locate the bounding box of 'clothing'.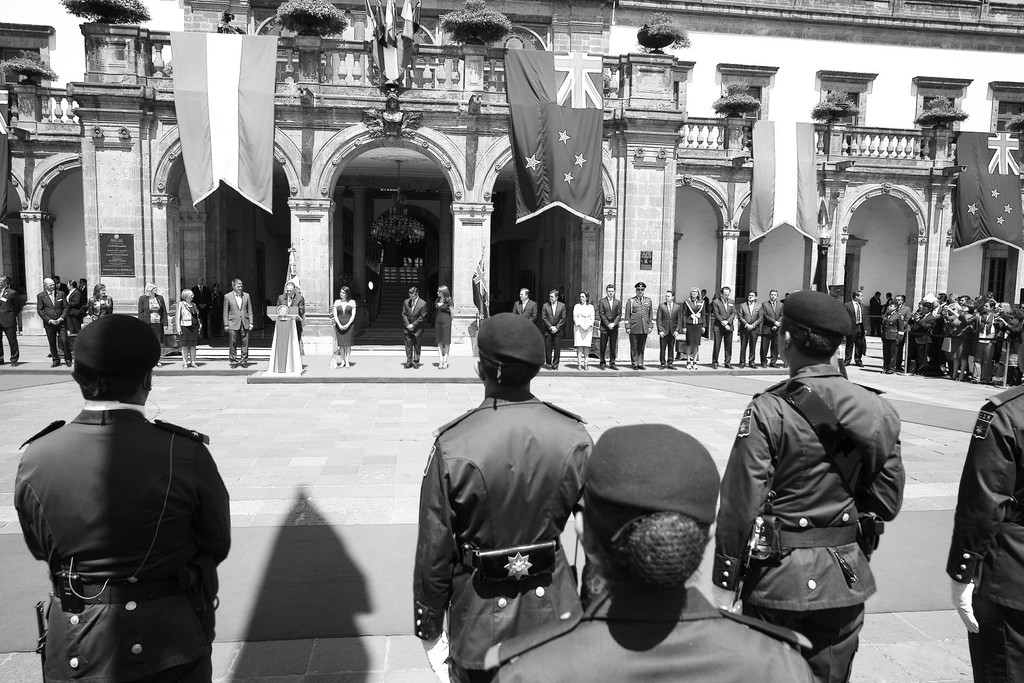
Bounding box: [x1=718, y1=322, x2=911, y2=664].
